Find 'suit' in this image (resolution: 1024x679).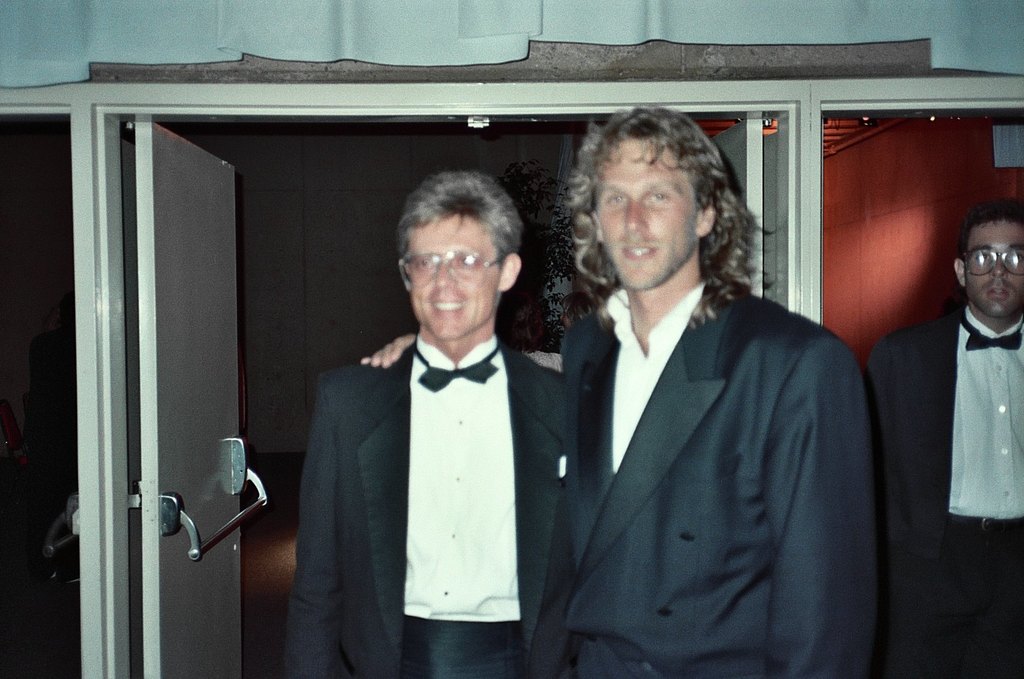
[295,232,586,662].
